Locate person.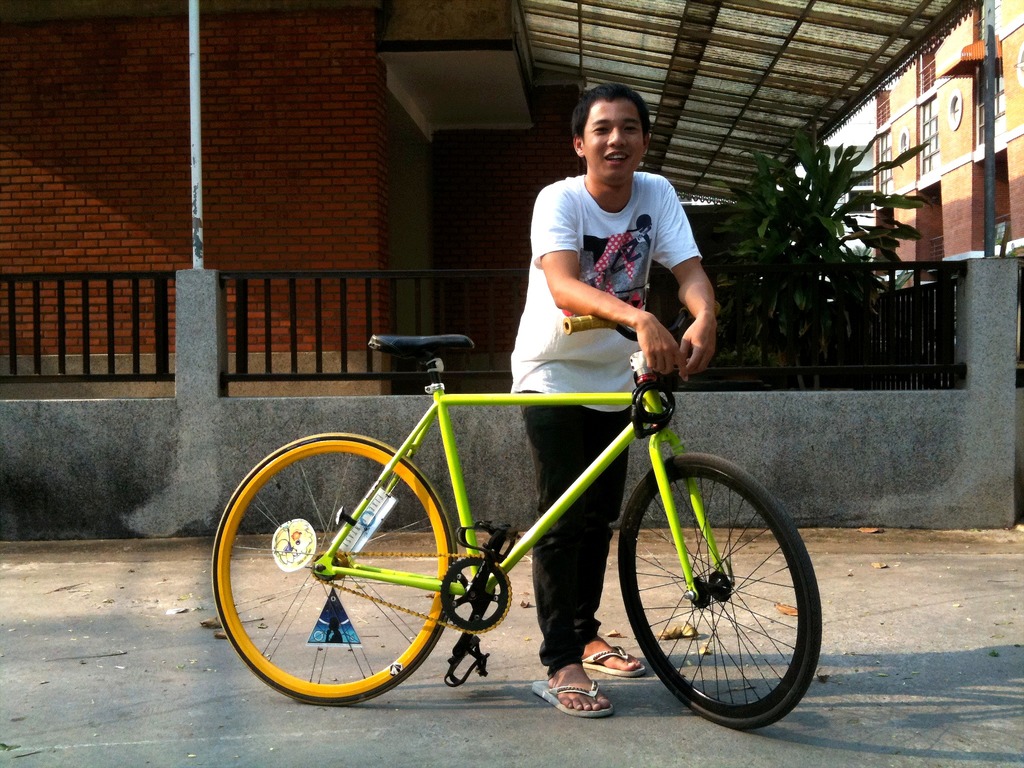
Bounding box: bbox=(510, 81, 716, 723).
